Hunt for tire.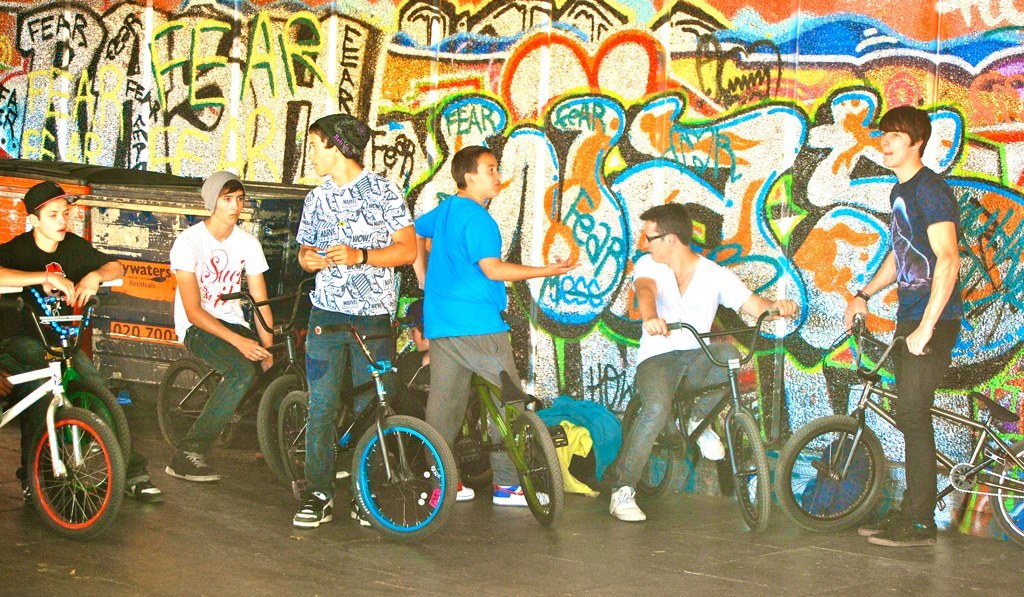
Hunted down at bbox(251, 367, 335, 491).
